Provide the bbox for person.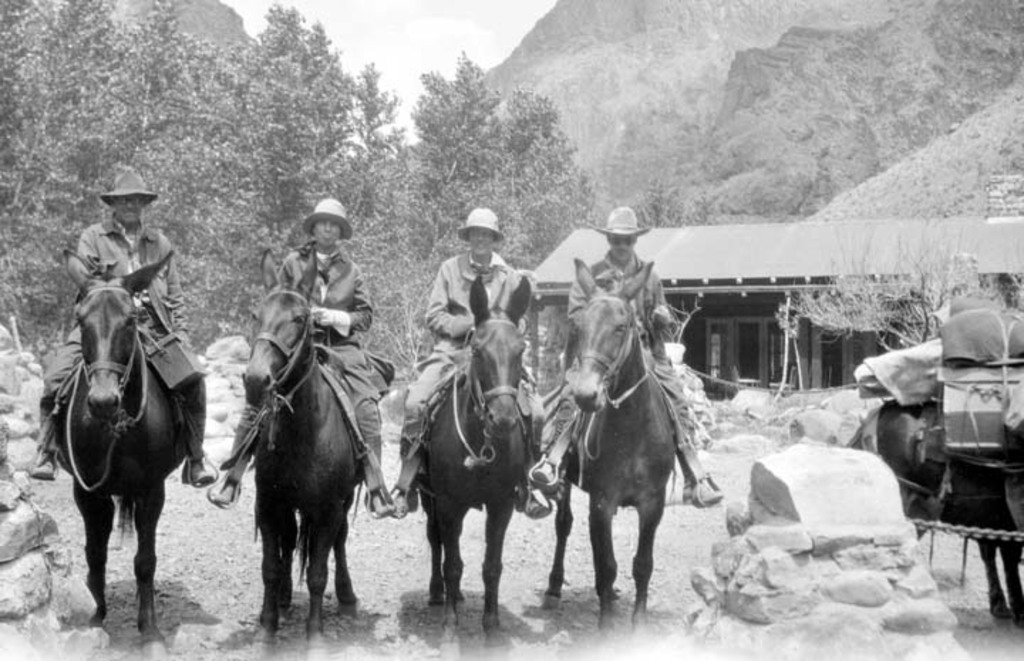
(525,206,727,502).
